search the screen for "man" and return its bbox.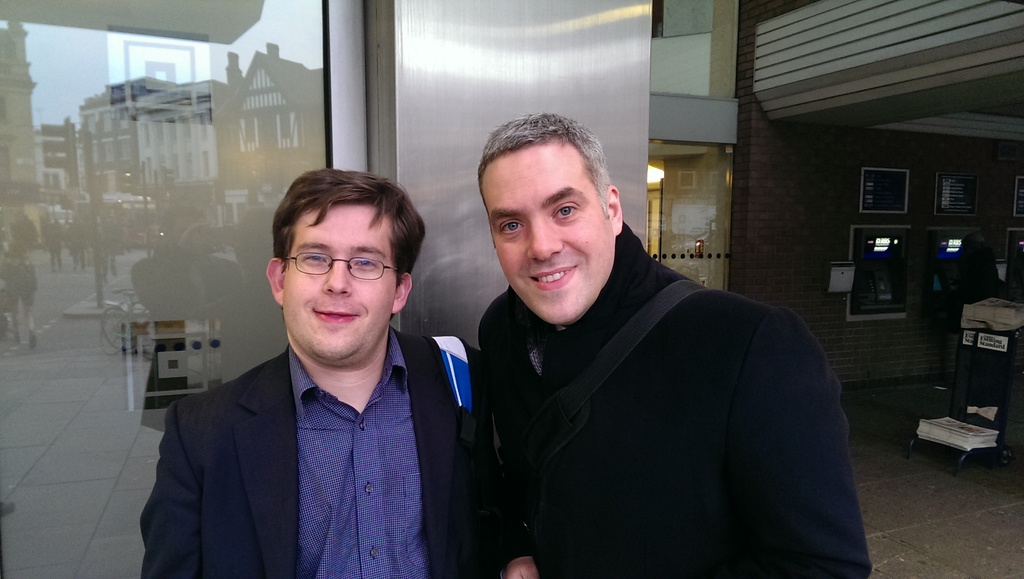
Found: crop(476, 110, 873, 578).
